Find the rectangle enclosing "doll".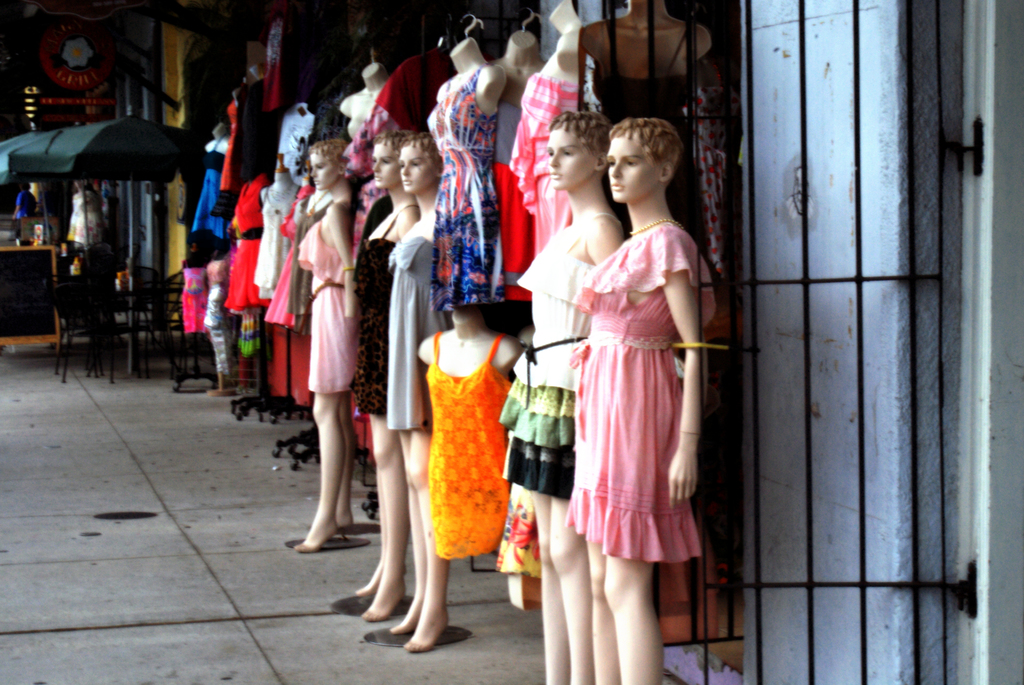
[x1=509, y1=131, x2=619, y2=684].
